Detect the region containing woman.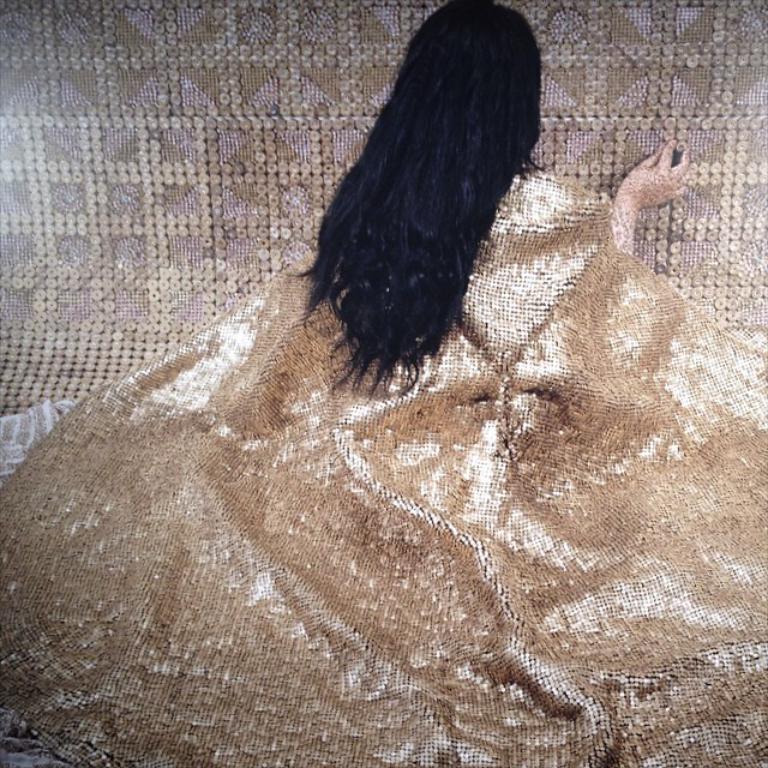
box(17, 0, 706, 728).
